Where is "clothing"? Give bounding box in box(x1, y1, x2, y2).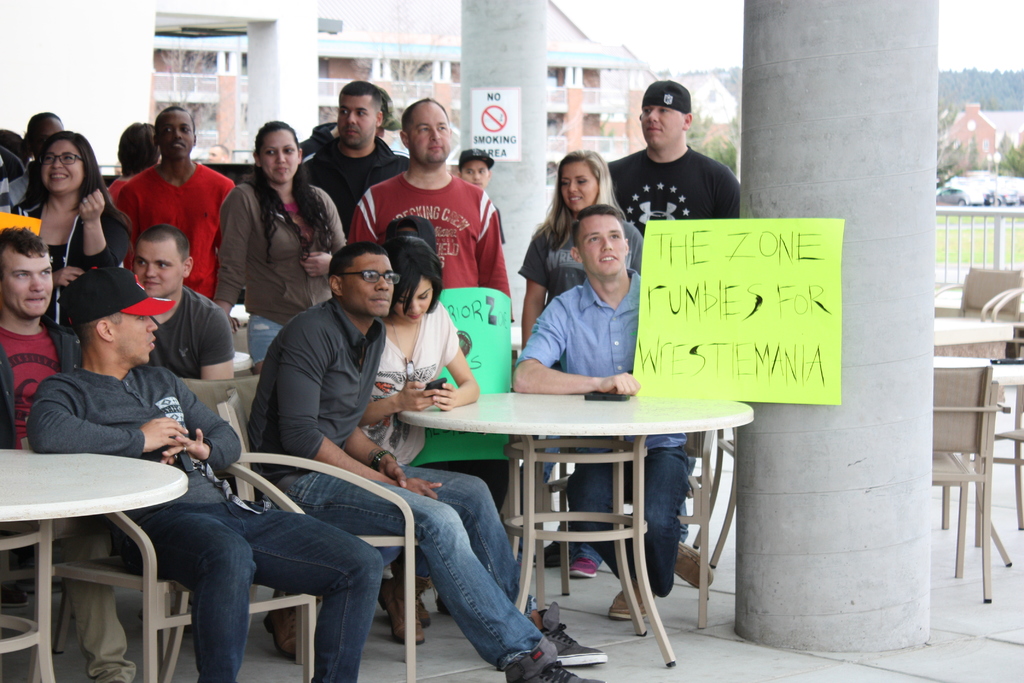
box(326, 139, 383, 217).
